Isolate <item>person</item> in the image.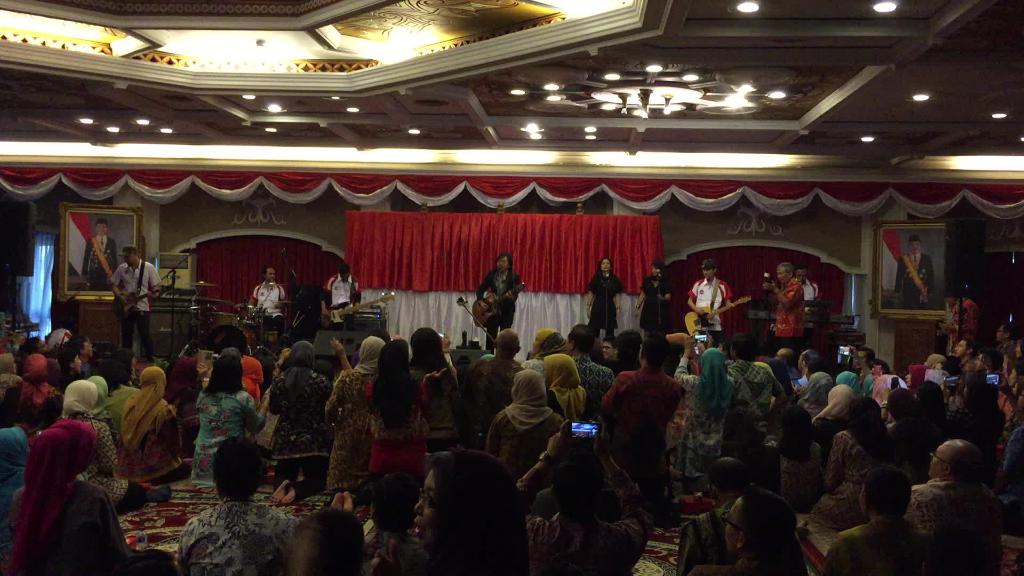
Isolated region: (404, 444, 530, 575).
